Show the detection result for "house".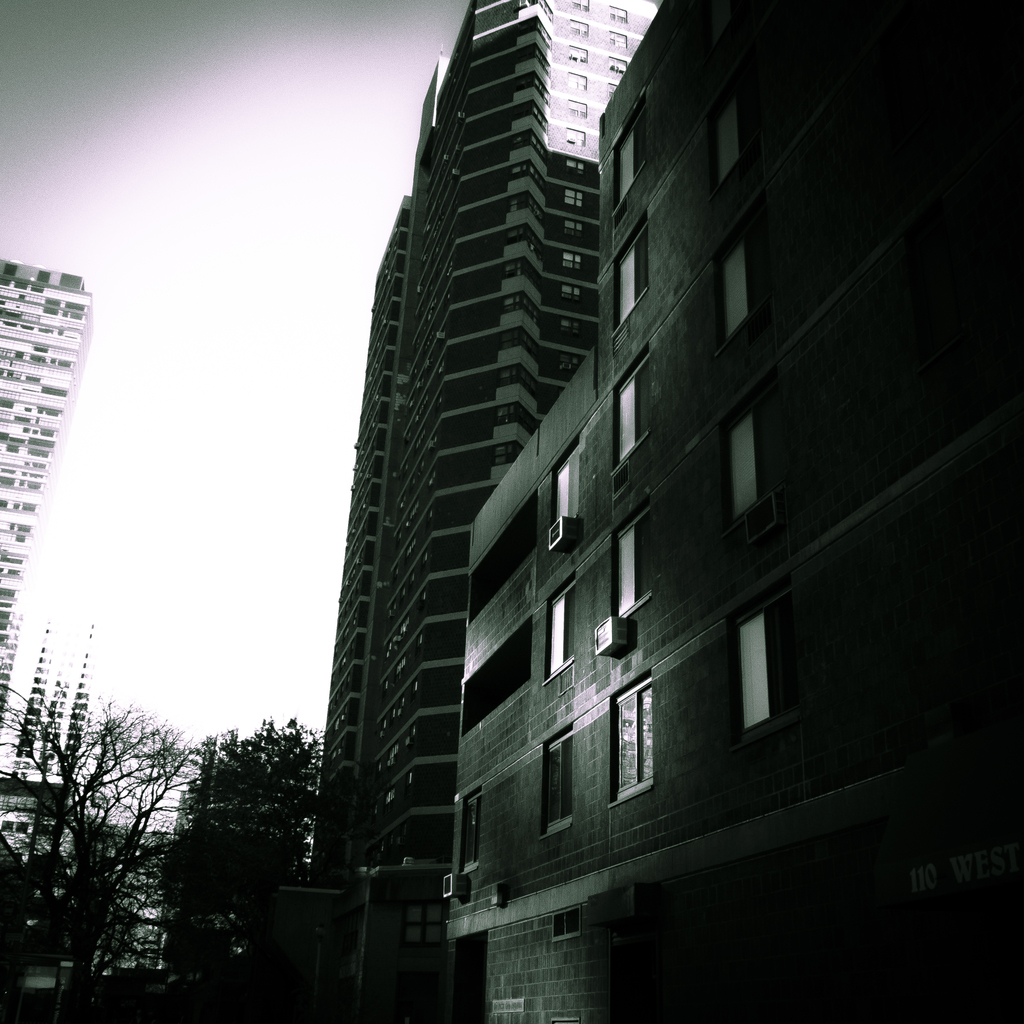
left=0, top=781, right=81, bottom=881.
